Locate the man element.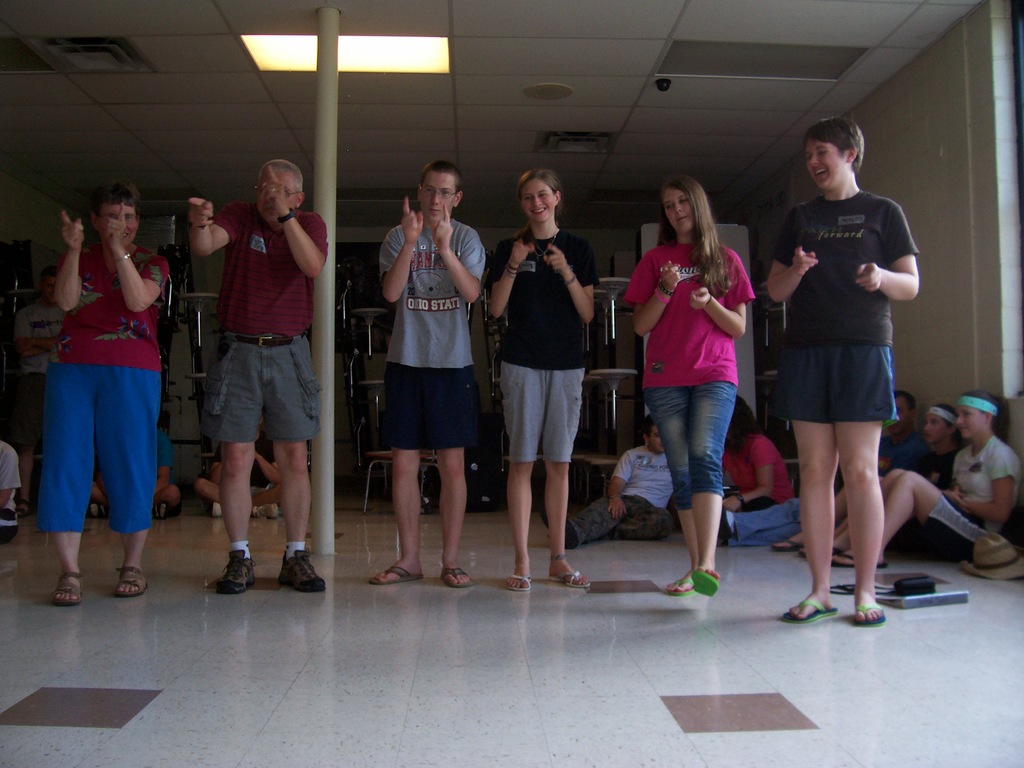
Element bbox: box(540, 412, 680, 553).
